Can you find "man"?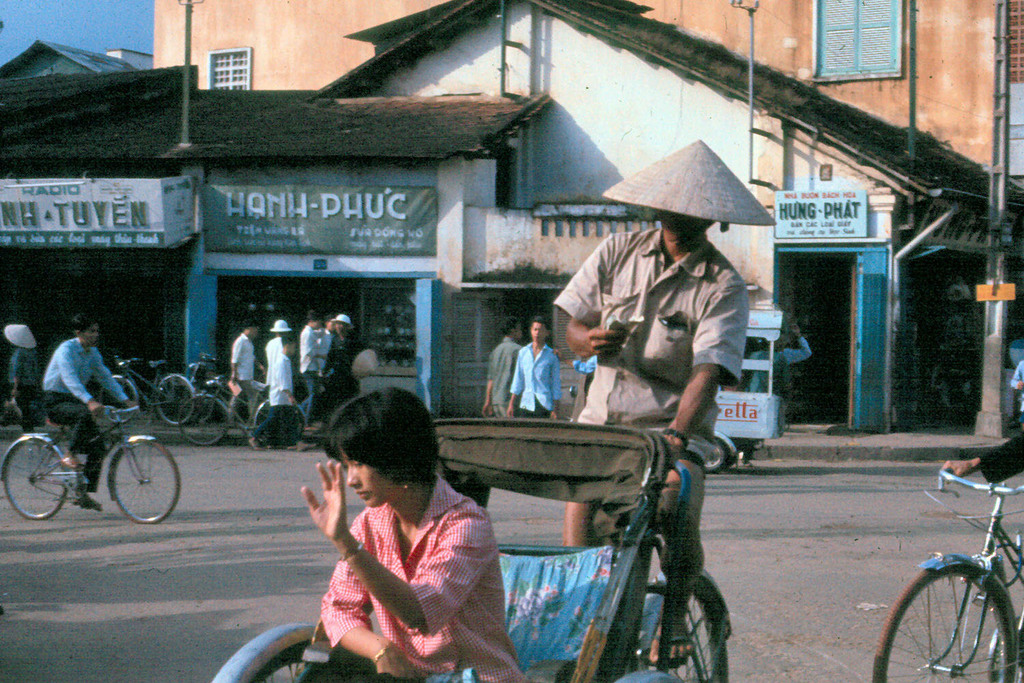
Yes, bounding box: (left=505, top=313, right=559, bottom=419).
